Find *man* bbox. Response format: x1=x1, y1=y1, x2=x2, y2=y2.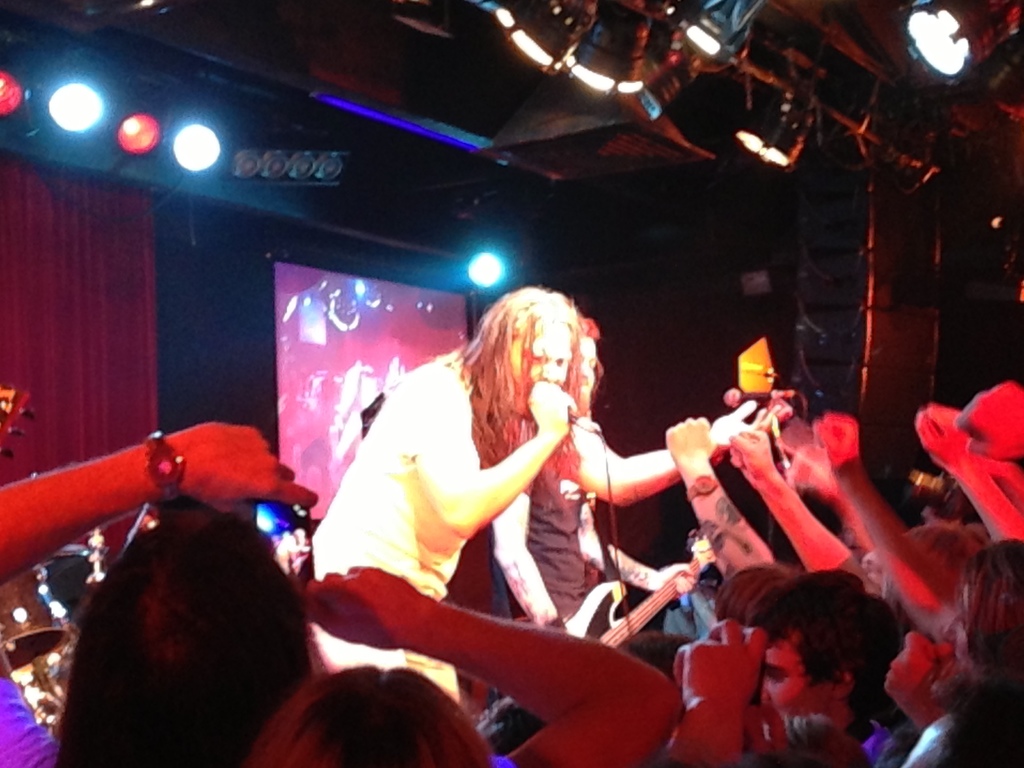
x1=753, y1=566, x2=908, y2=767.
